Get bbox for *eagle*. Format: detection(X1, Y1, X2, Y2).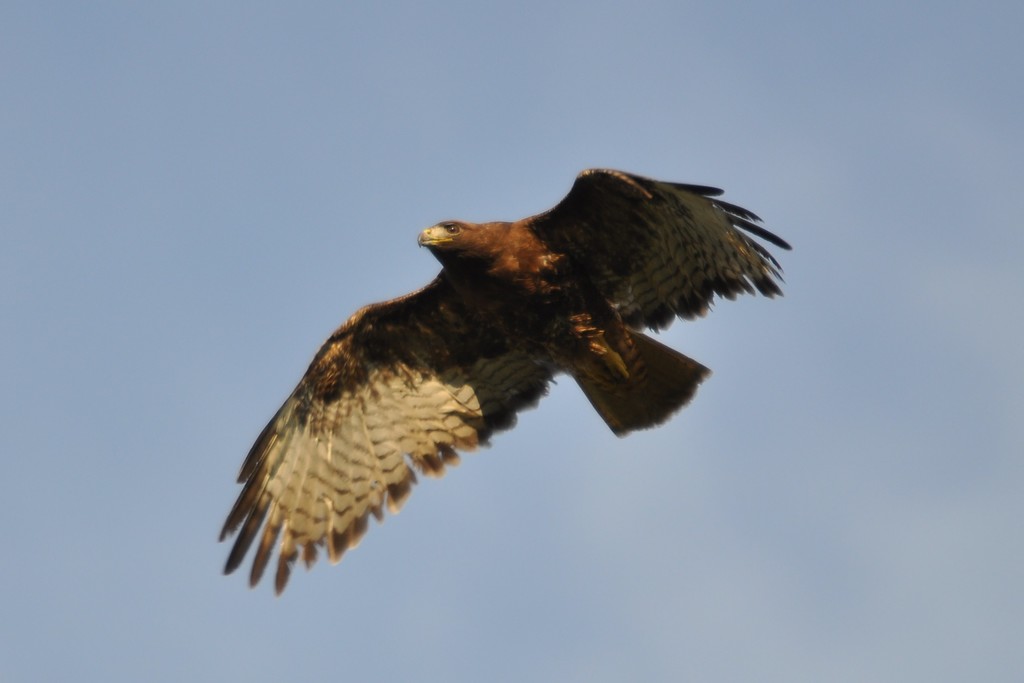
detection(209, 164, 795, 598).
